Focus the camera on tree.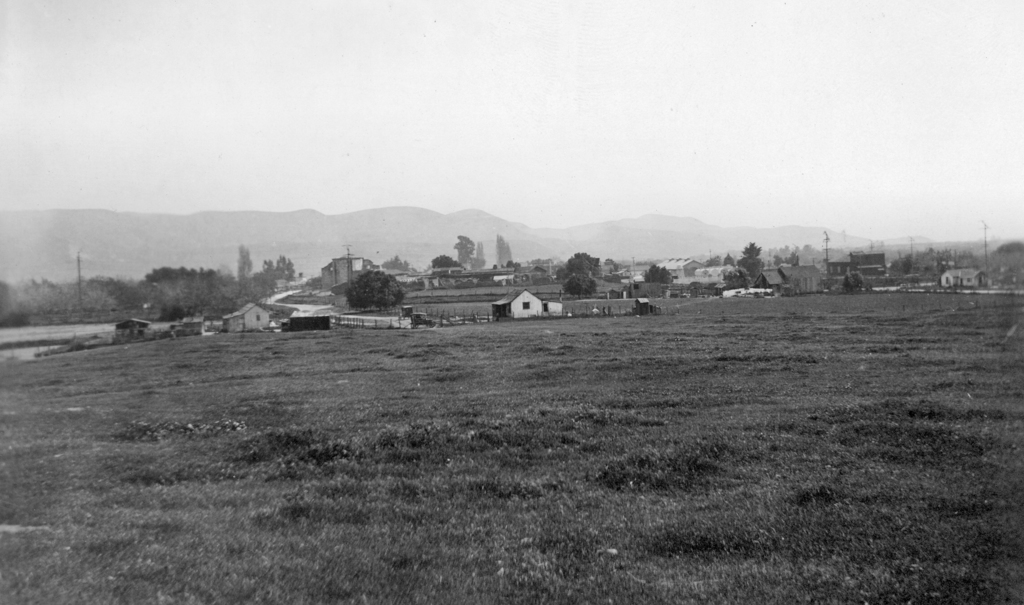
Focus region: (346,269,404,313).
